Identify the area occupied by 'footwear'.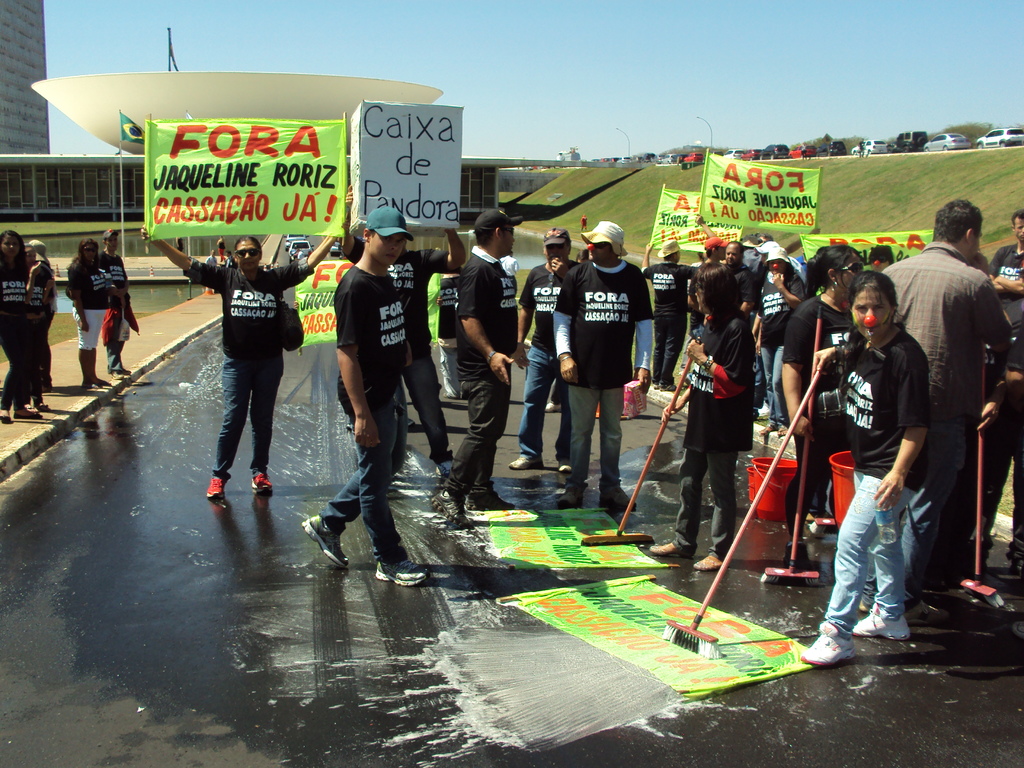
Area: (205, 467, 227, 501).
